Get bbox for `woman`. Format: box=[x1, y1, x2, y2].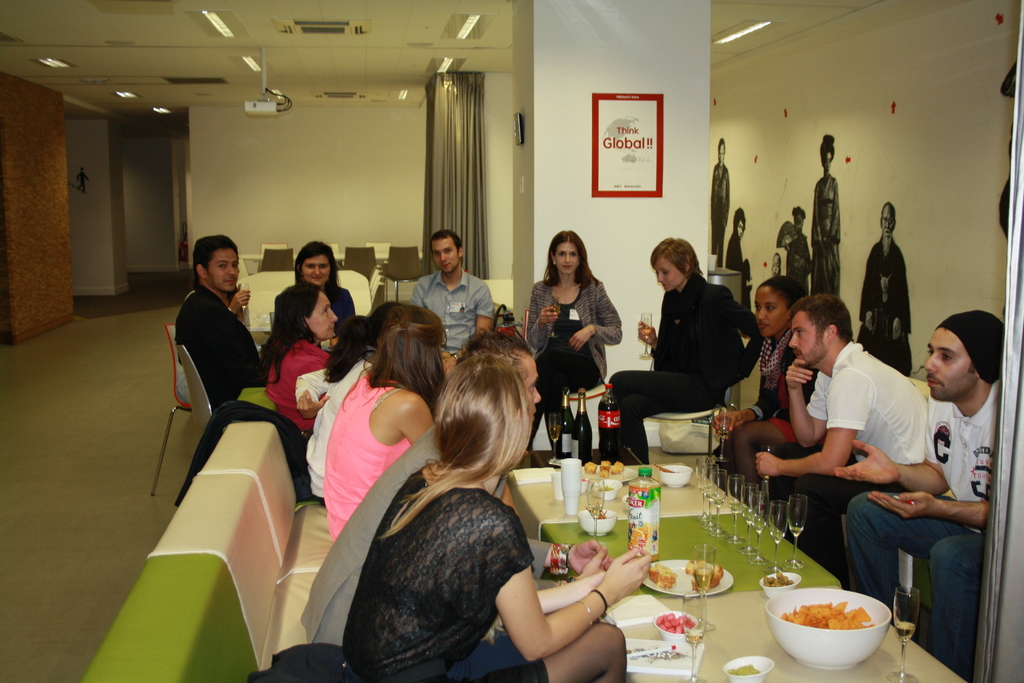
box=[529, 227, 623, 437].
